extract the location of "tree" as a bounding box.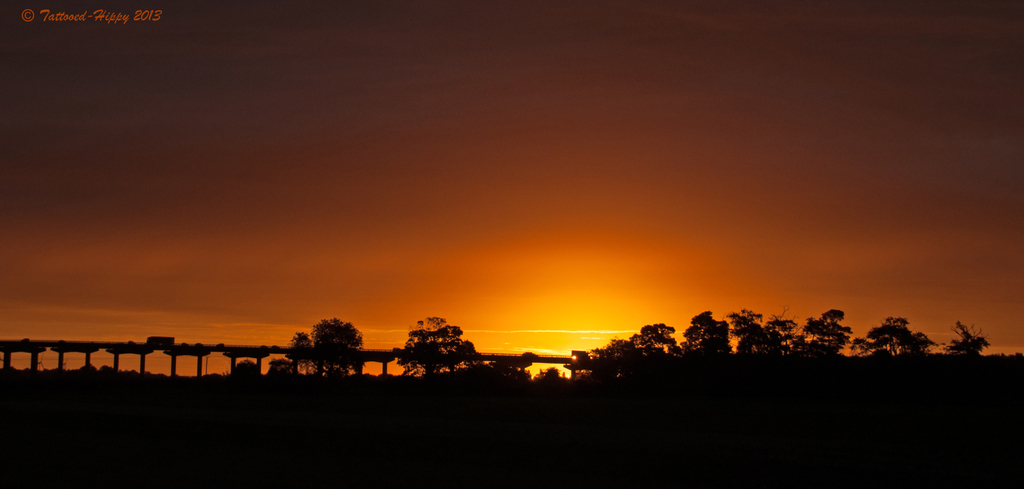
729,308,803,360.
